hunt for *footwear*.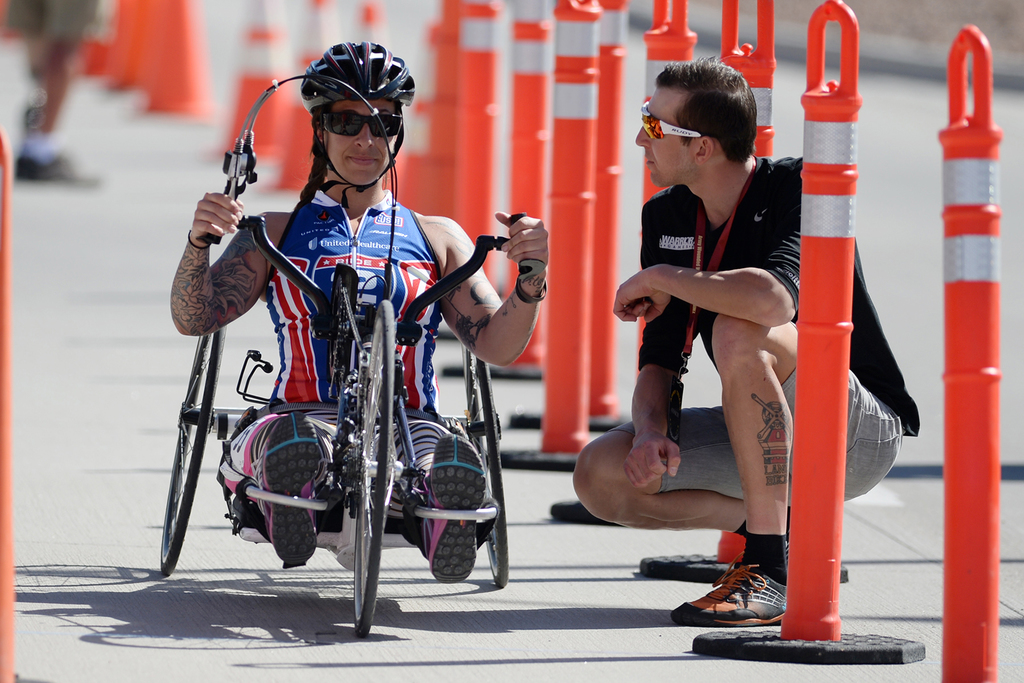
Hunted down at 423/427/492/582.
